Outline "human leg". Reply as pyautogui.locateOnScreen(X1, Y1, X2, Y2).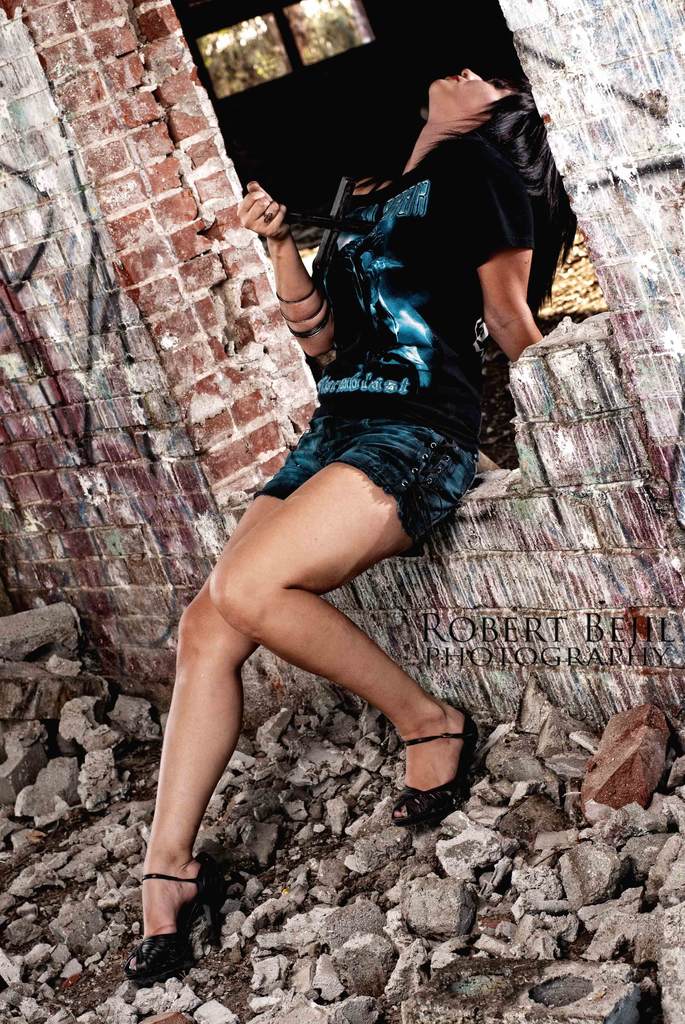
pyautogui.locateOnScreen(212, 409, 477, 825).
